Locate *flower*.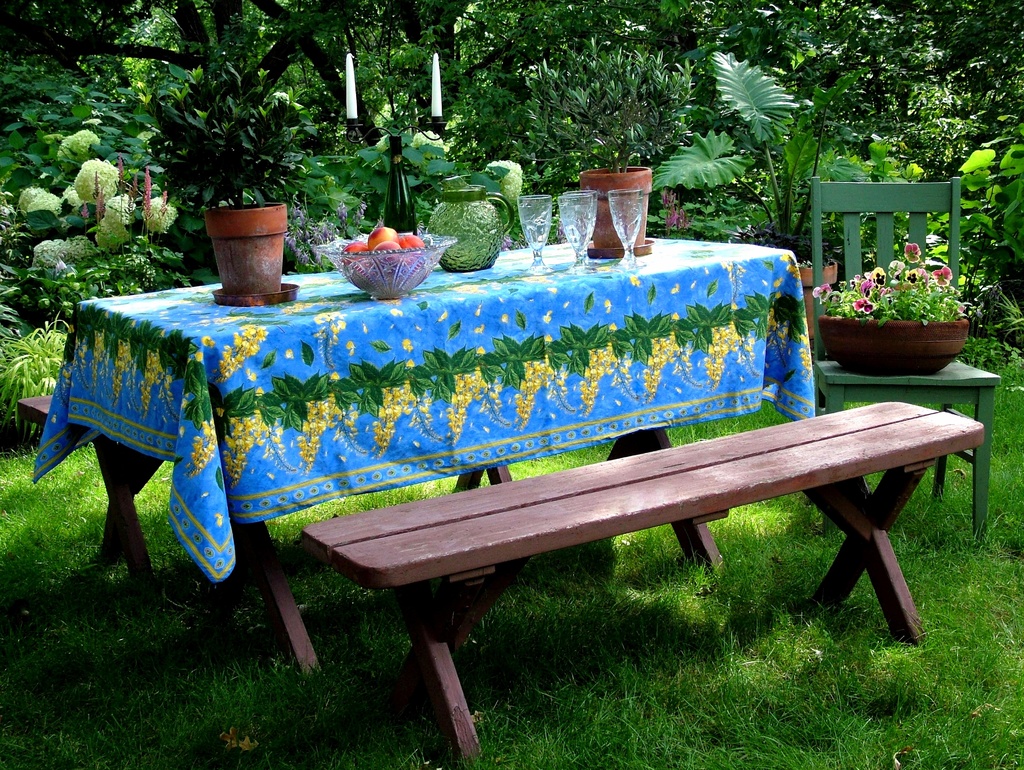
Bounding box: [811, 284, 822, 299].
